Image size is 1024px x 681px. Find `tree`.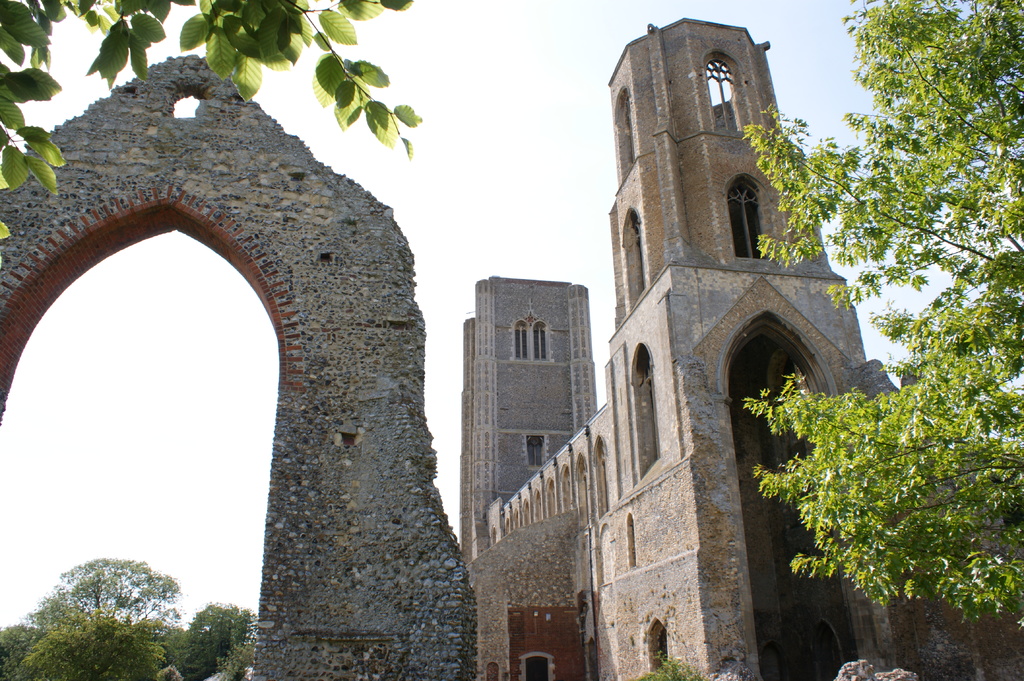
select_region(1, 611, 191, 680).
